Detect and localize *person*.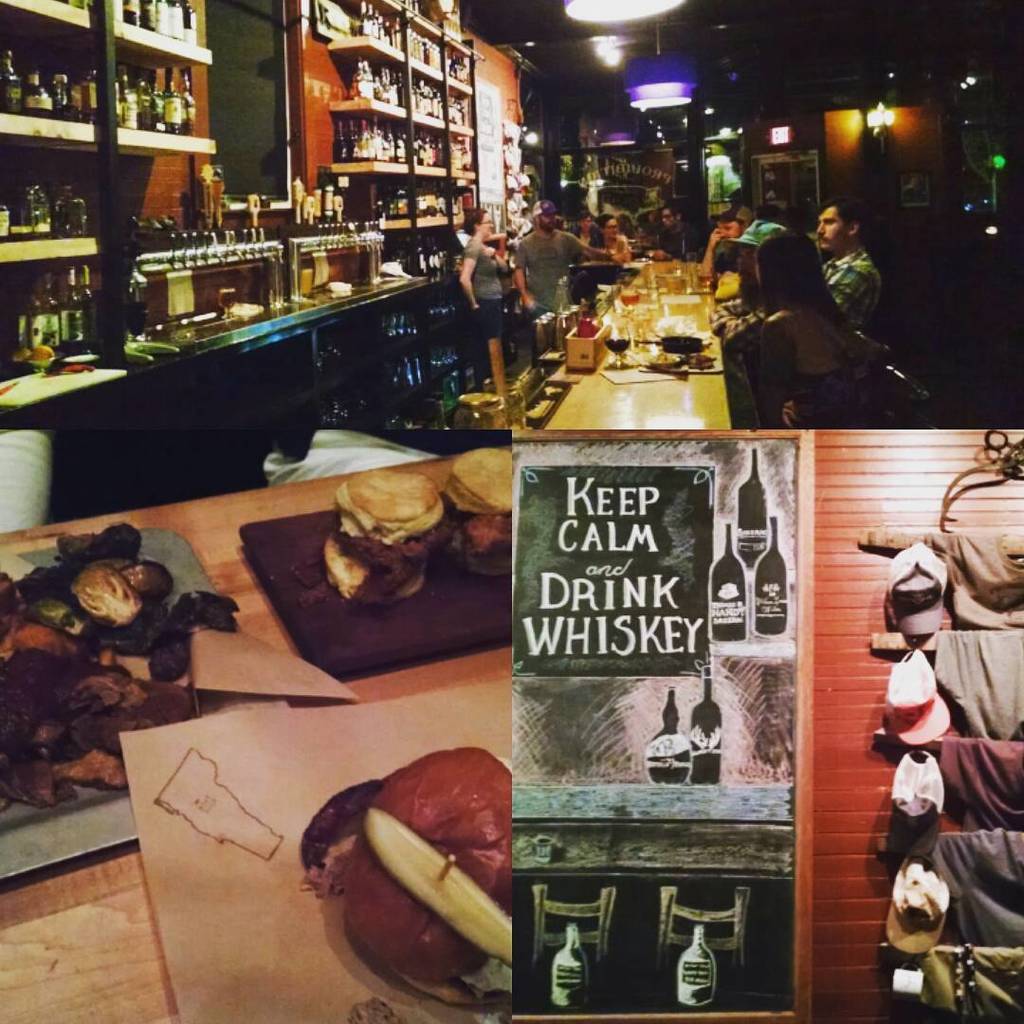
Localized at 649 201 683 259.
